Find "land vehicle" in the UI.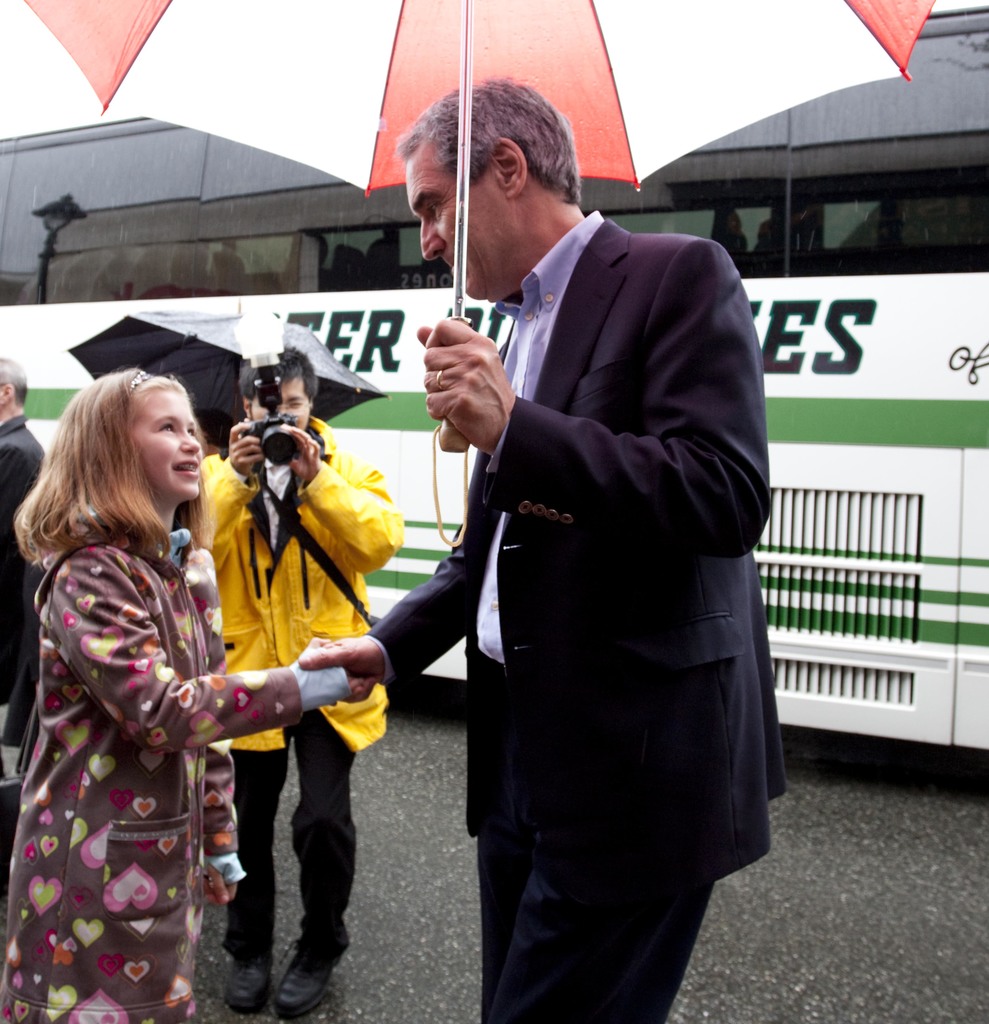
UI element at 0/7/988/754.
